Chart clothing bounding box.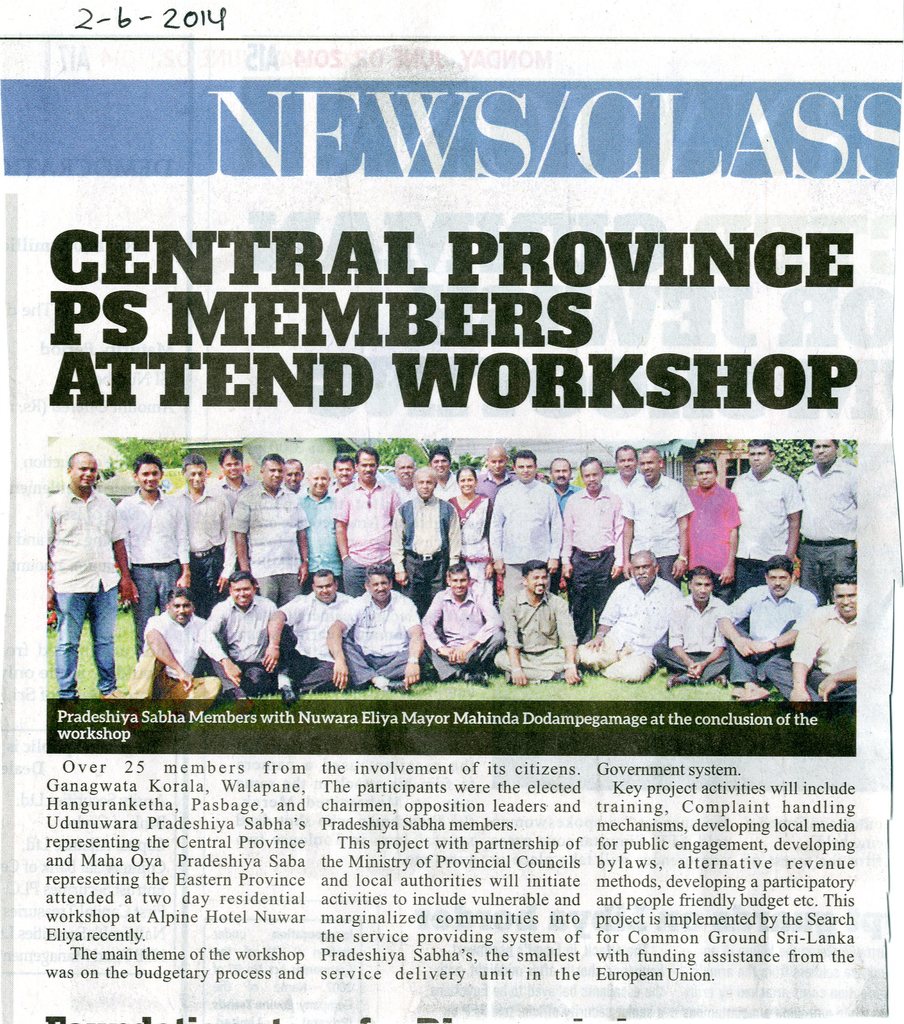
Charted: pyautogui.locateOnScreen(302, 483, 339, 581).
